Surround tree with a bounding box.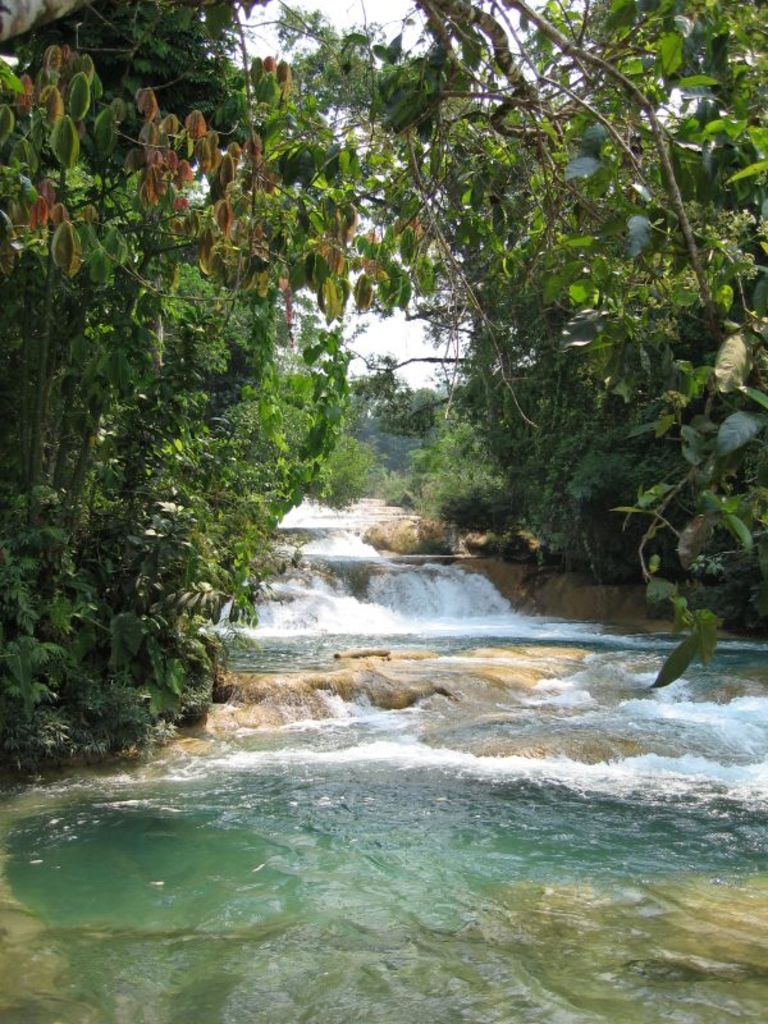
bbox(28, 69, 355, 754).
